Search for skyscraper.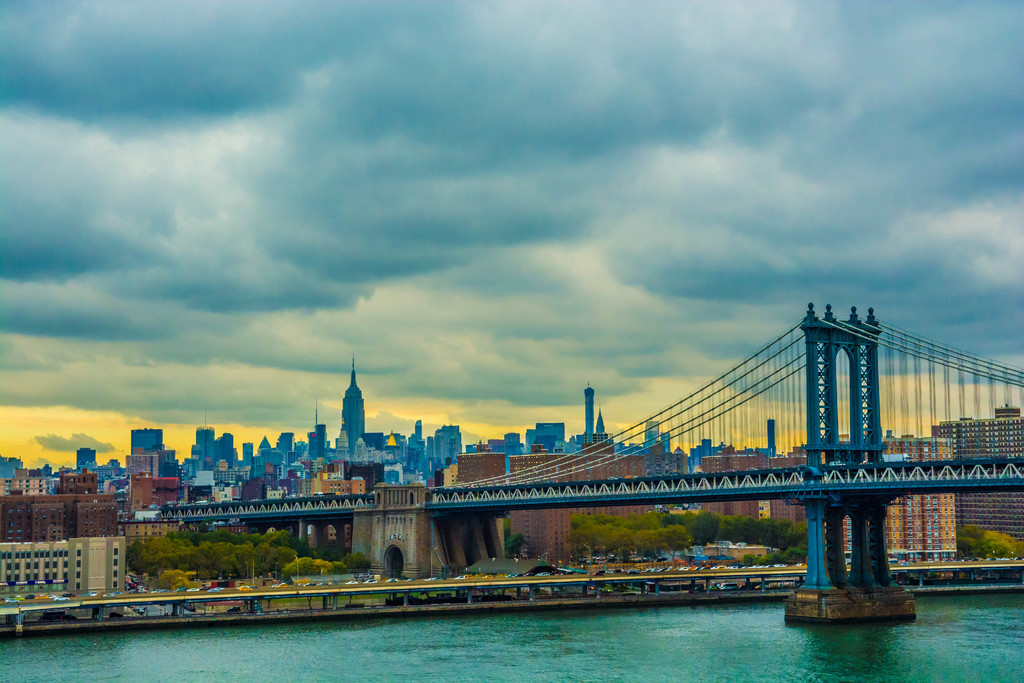
Found at <box>505,432,530,458</box>.
